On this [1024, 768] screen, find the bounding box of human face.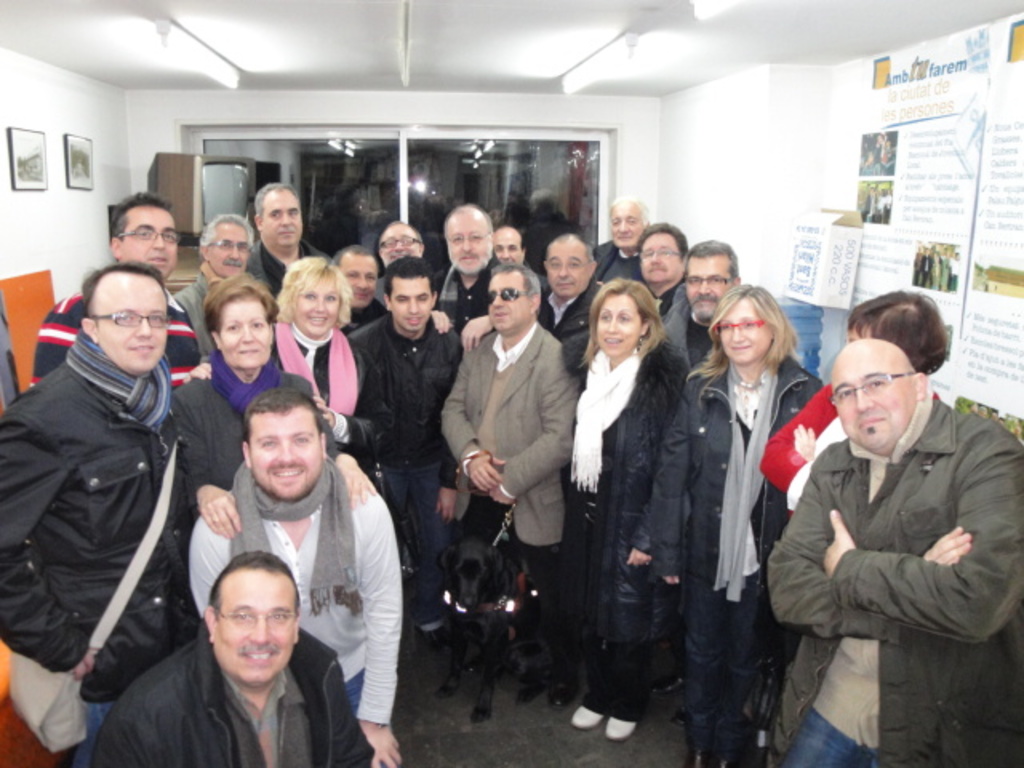
Bounding box: rect(248, 402, 325, 502).
